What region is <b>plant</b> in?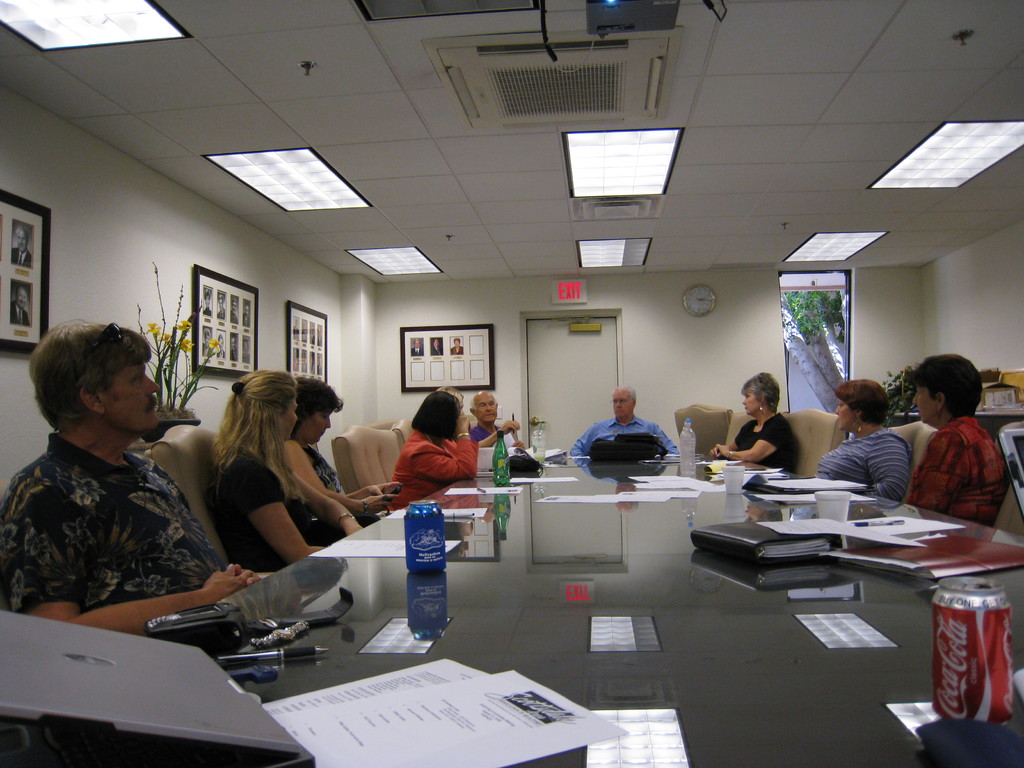
138,258,219,412.
